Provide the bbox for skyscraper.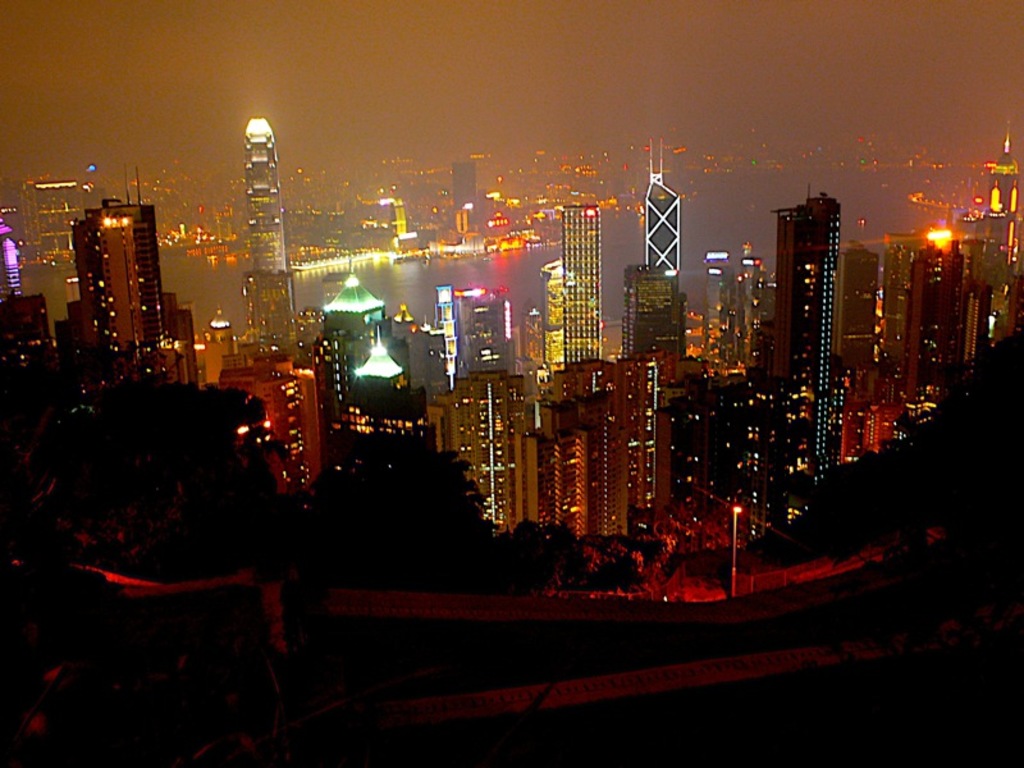
248, 116, 301, 348.
